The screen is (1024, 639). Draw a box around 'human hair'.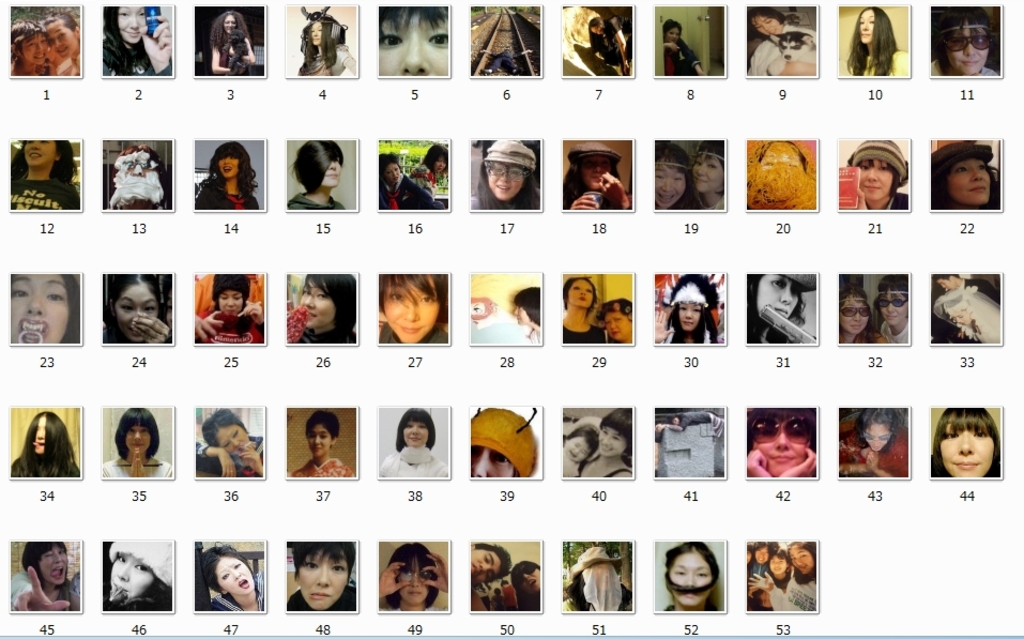
box=[675, 411, 682, 423].
